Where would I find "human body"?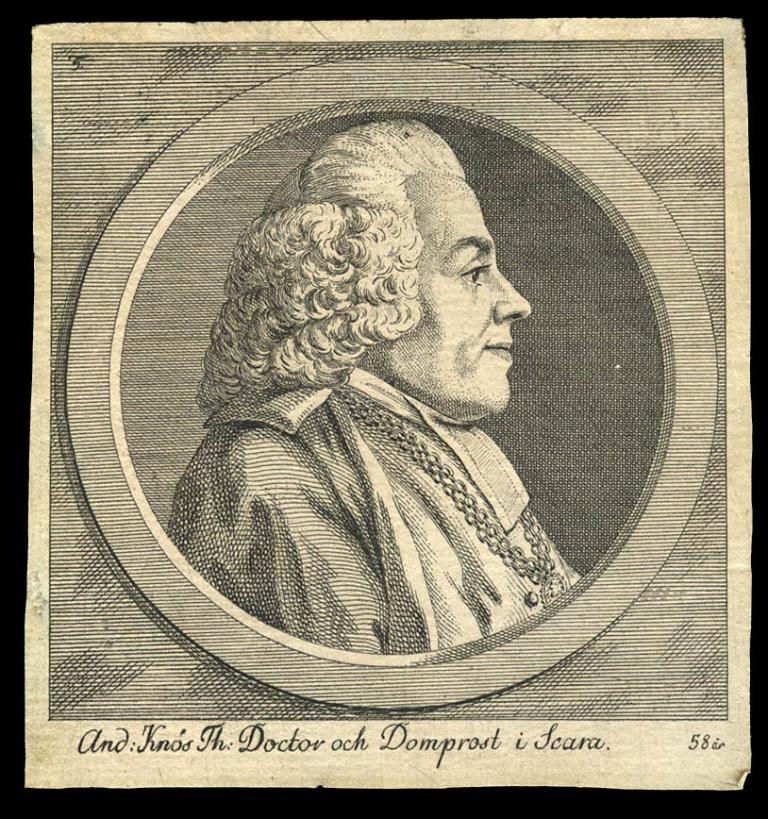
At detection(182, 125, 624, 645).
